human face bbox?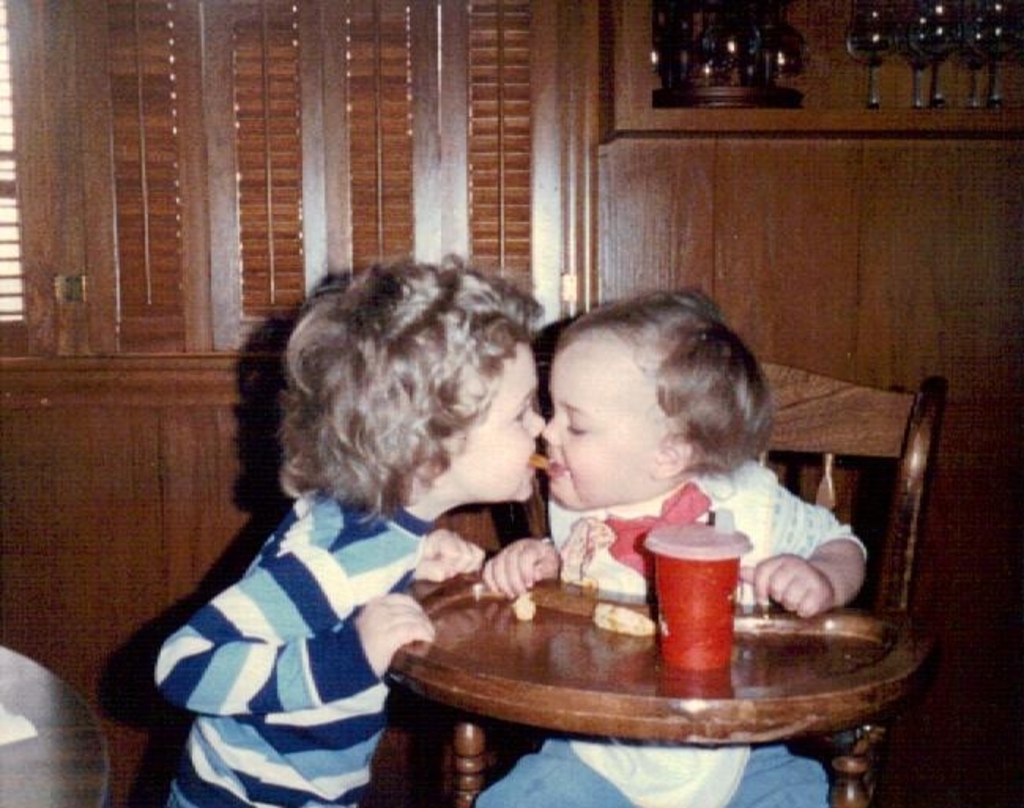
x1=545 y1=329 x2=654 y2=509
